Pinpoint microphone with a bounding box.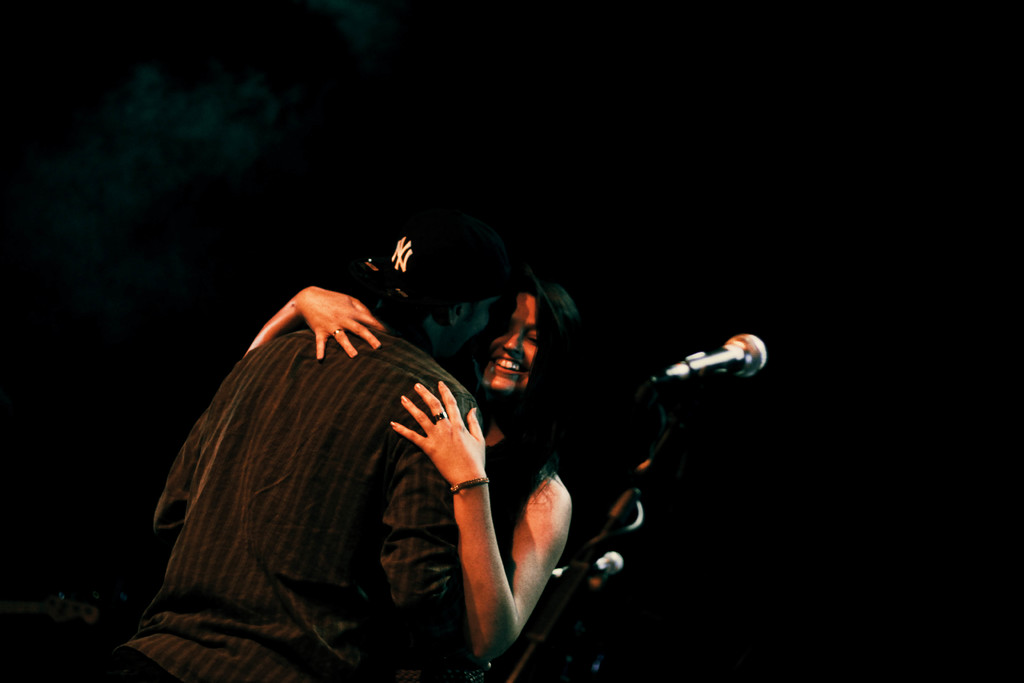
pyautogui.locateOnScreen(628, 333, 785, 415).
